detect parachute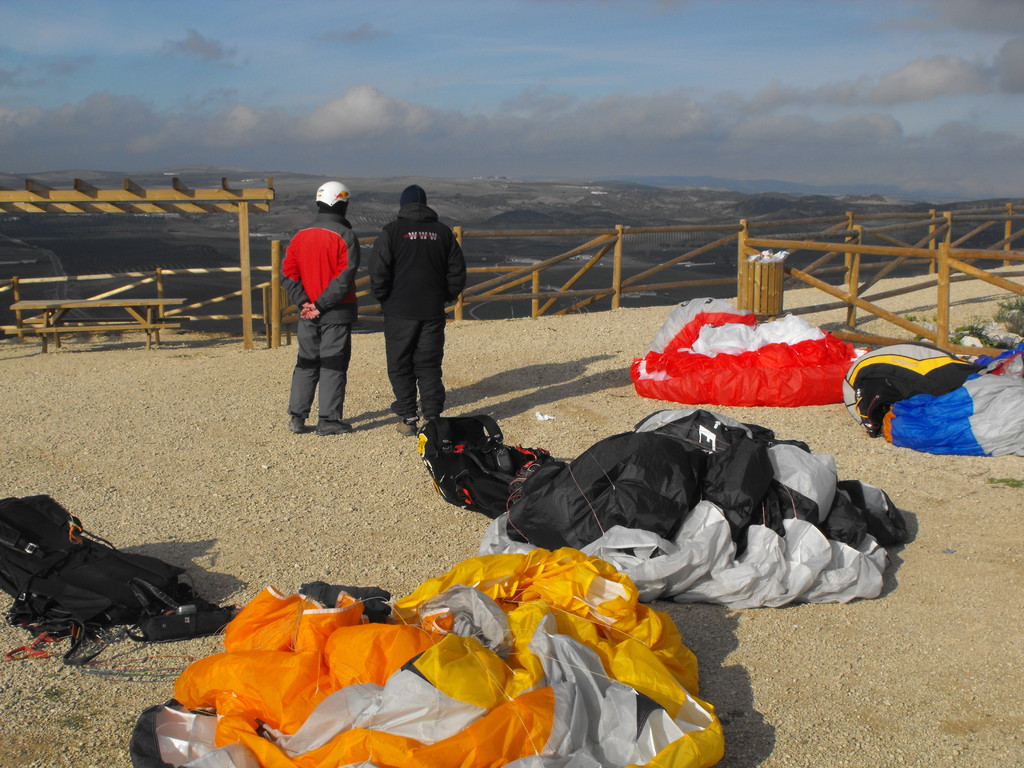
bbox=(130, 544, 726, 767)
